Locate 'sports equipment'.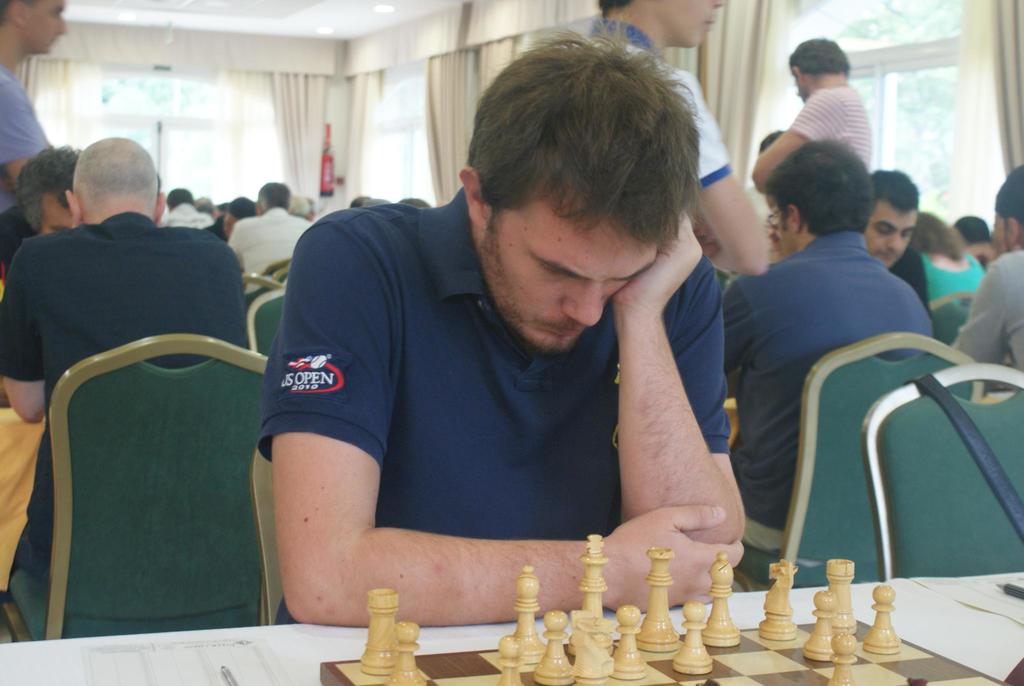
Bounding box: region(314, 531, 1015, 685).
